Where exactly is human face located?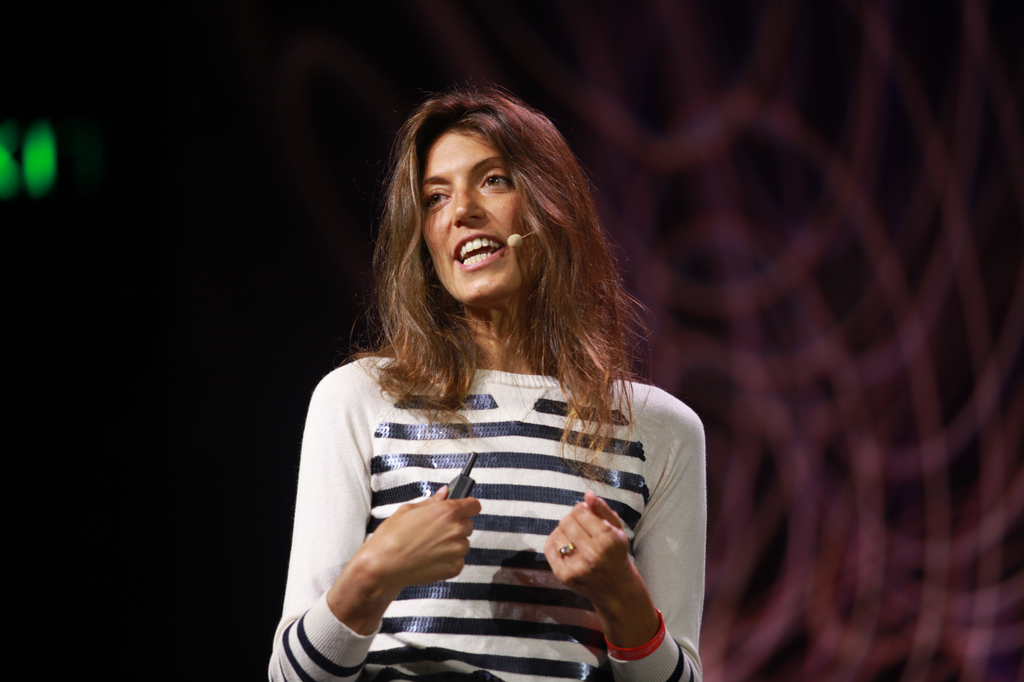
Its bounding box is x1=421, y1=120, x2=547, y2=301.
